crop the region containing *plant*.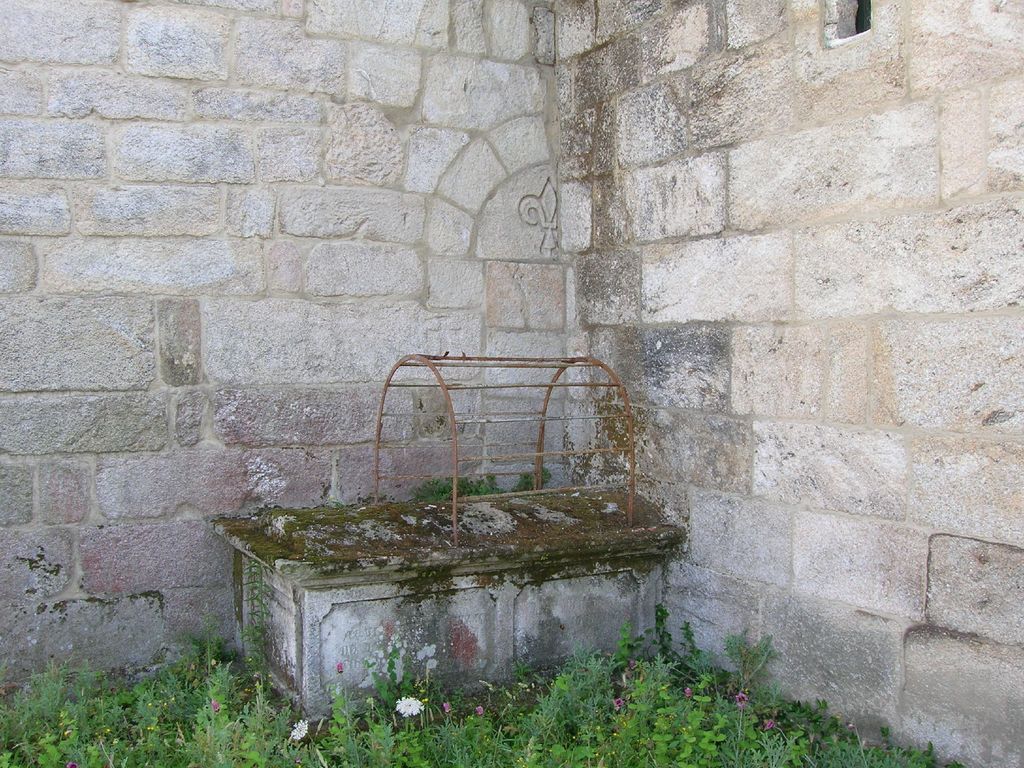
Crop region: locate(513, 462, 551, 494).
